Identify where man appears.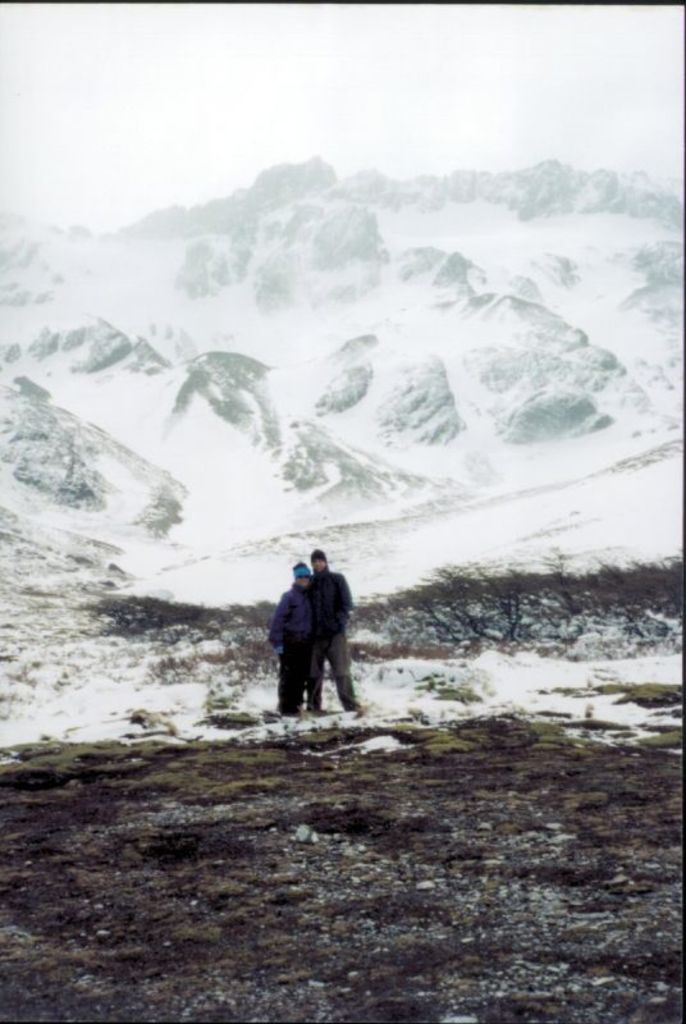
Appears at [306, 547, 358, 708].
